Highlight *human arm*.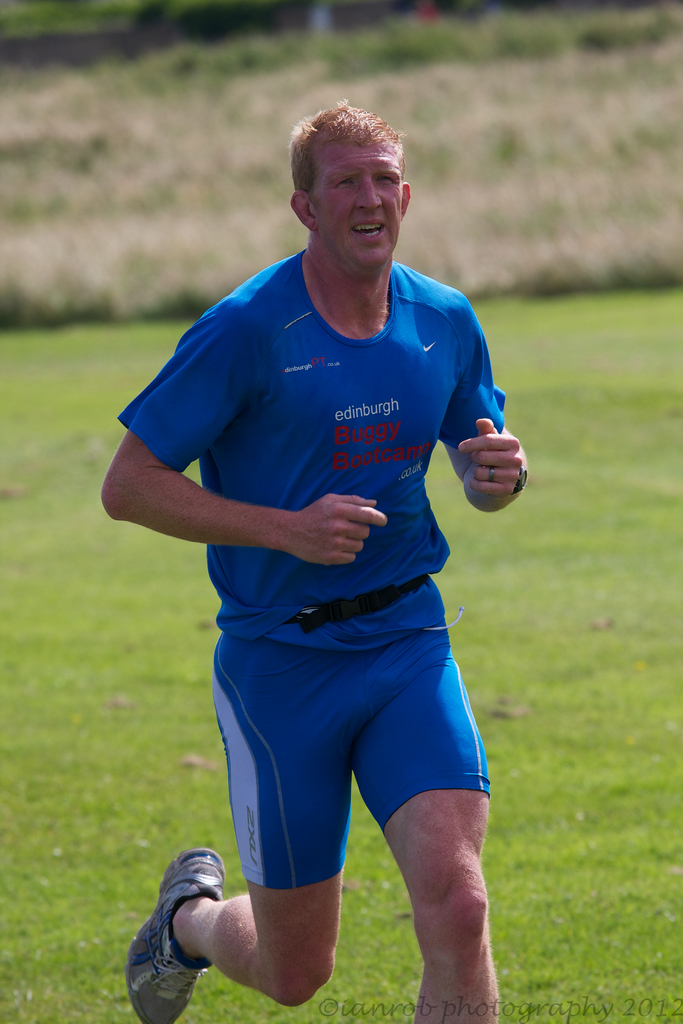
Highlighted region: left=99, top=317, right=387, bottom=571.
